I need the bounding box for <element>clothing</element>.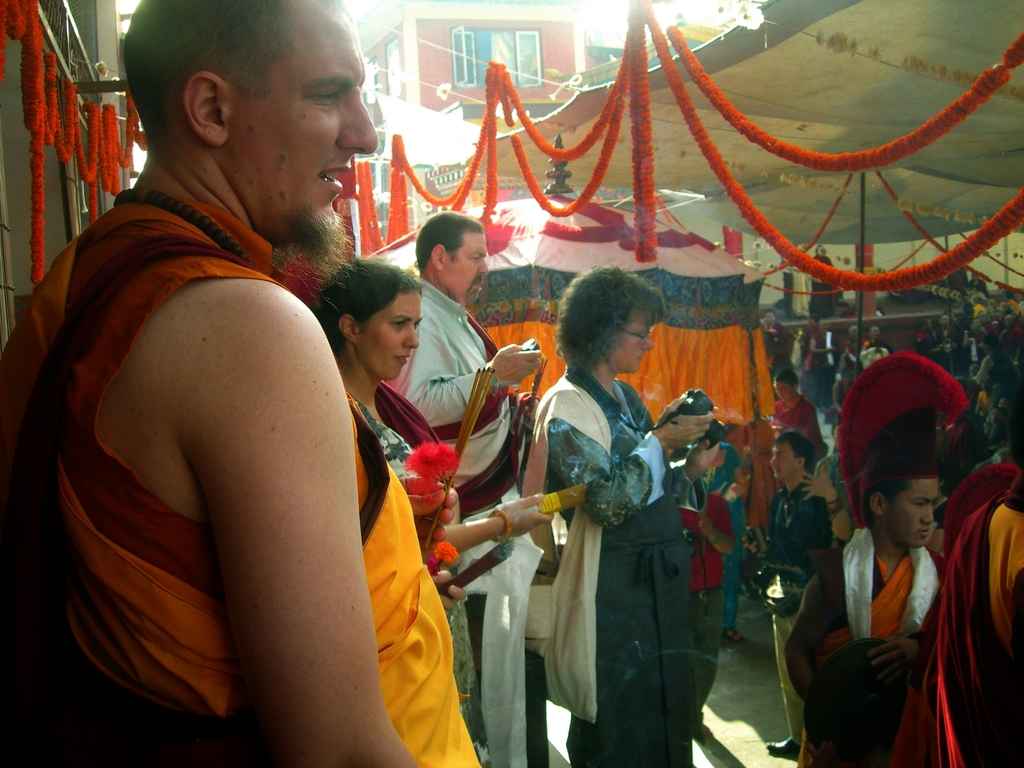
Here it is: bbox(1, 191, 495, 767).
